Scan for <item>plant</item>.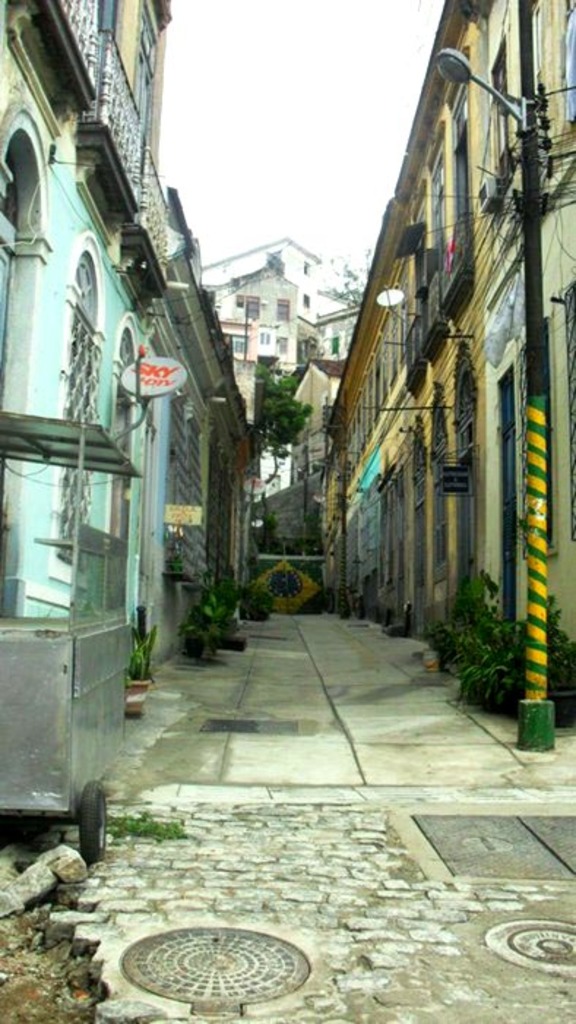
Scan result: (199,581,230,654).
